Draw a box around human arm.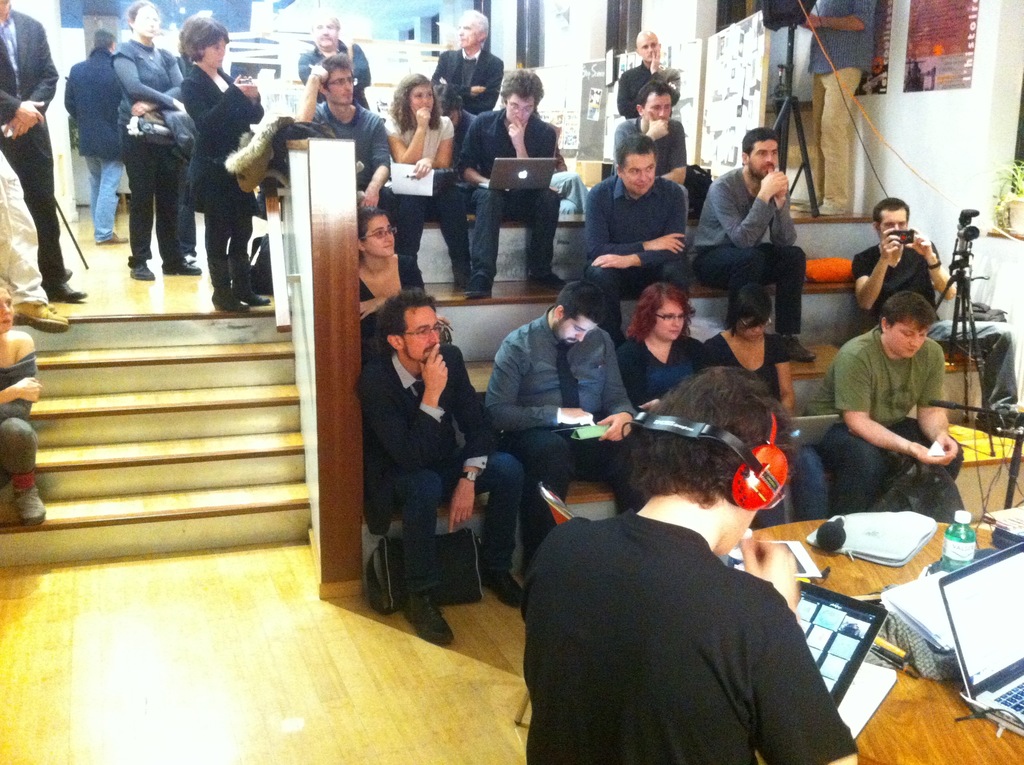
[x1=0, y1=92, x2=47, y2=140].
